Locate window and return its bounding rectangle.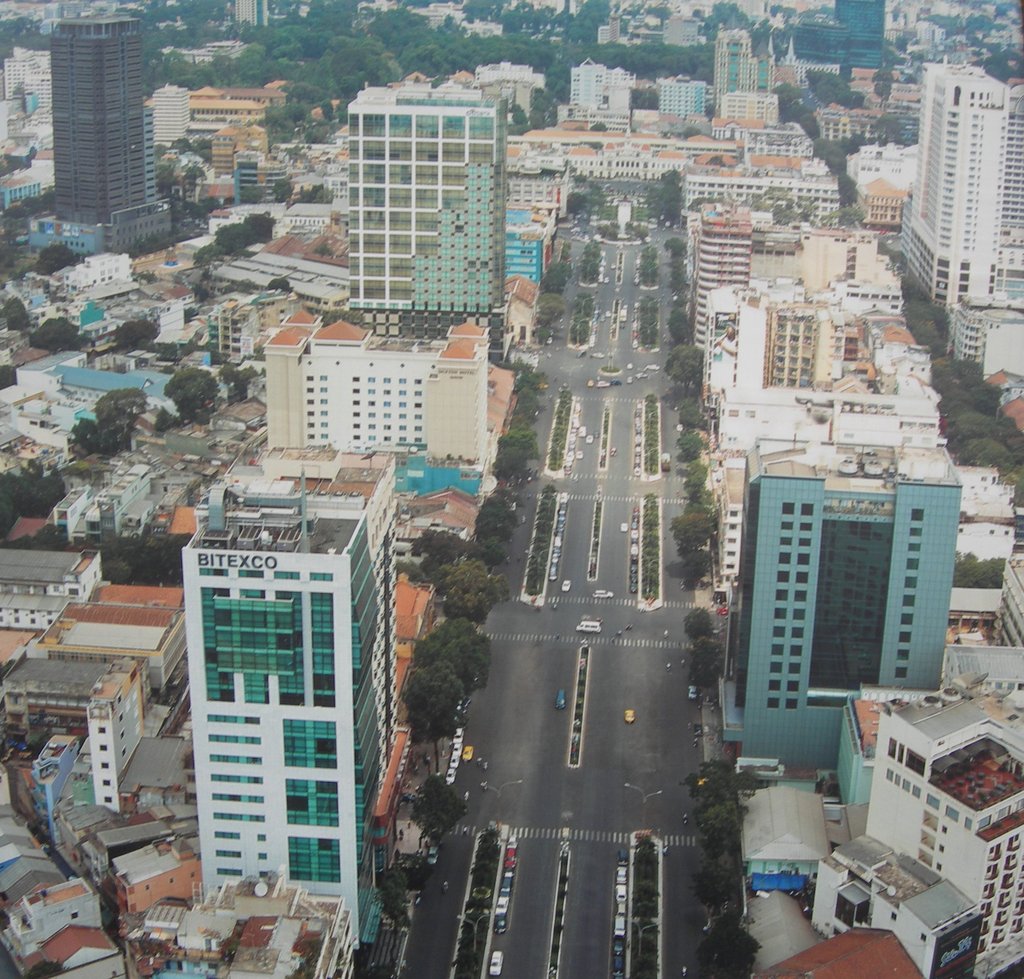
(x1=796, y1=553, x2=810, y2=566).
